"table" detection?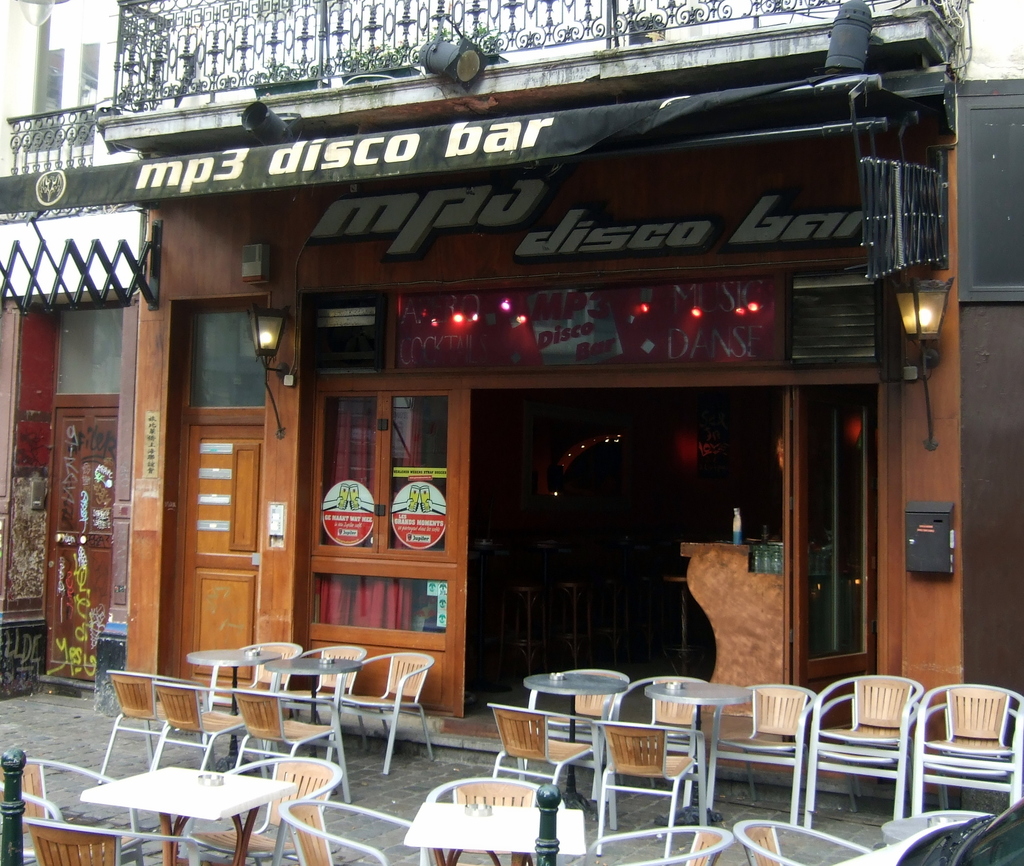
detection(402, 797, 588, 865)
